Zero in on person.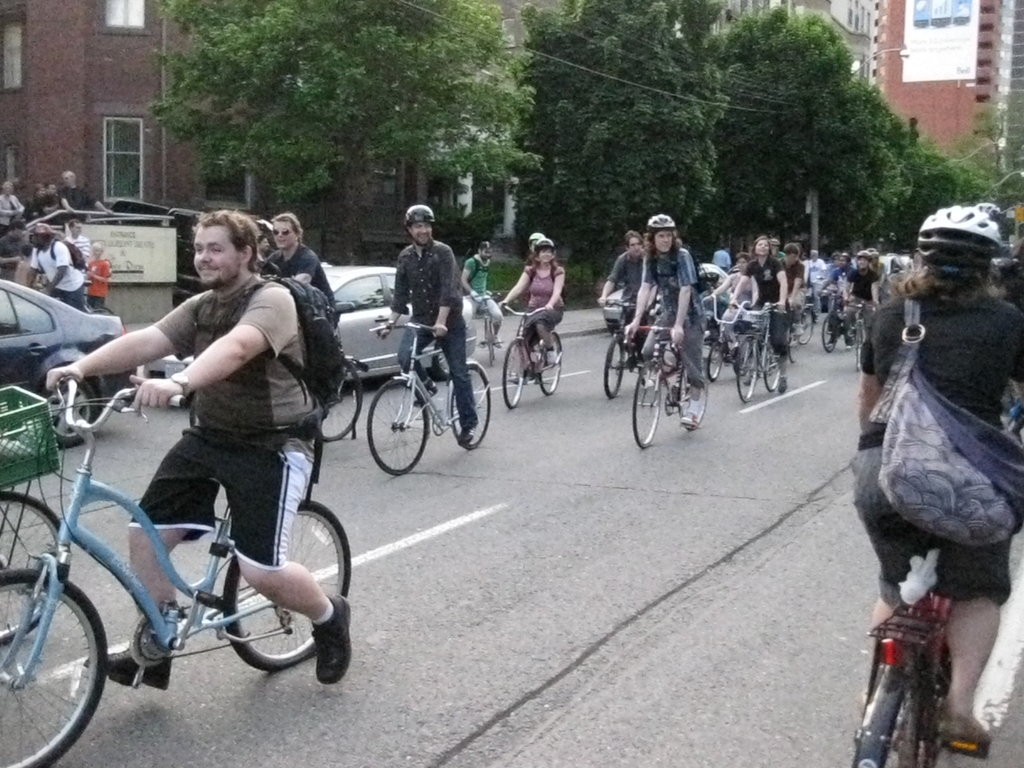
Zeroed in: box=[259, 208, 342, 344].
